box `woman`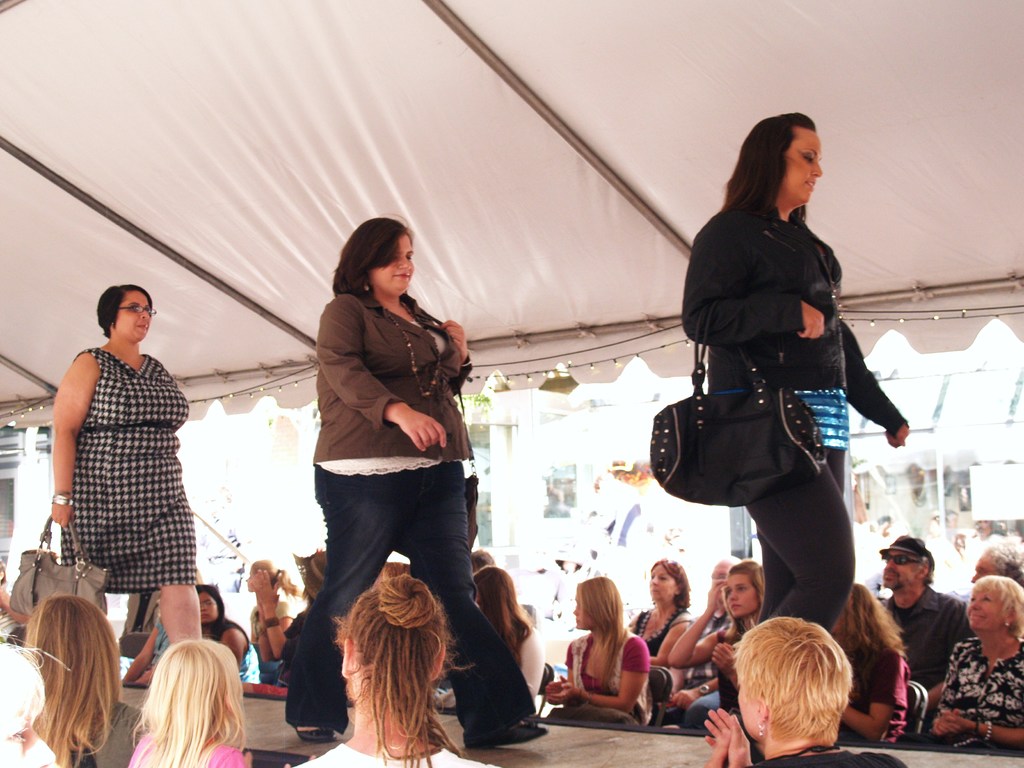
[x1=374, y1=559, x2=410, y2=589]
